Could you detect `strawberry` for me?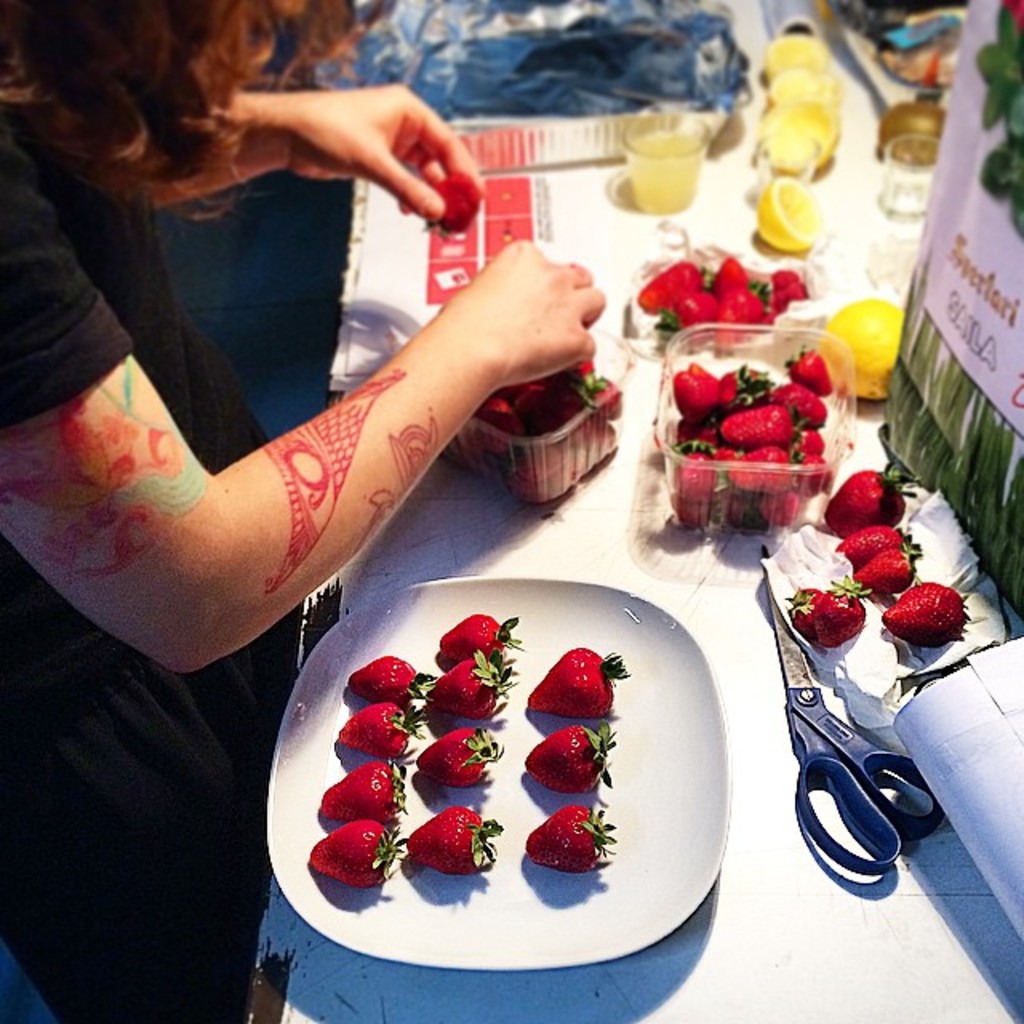
Detection result: (left=314, top=757, right=405, bottom=824).
